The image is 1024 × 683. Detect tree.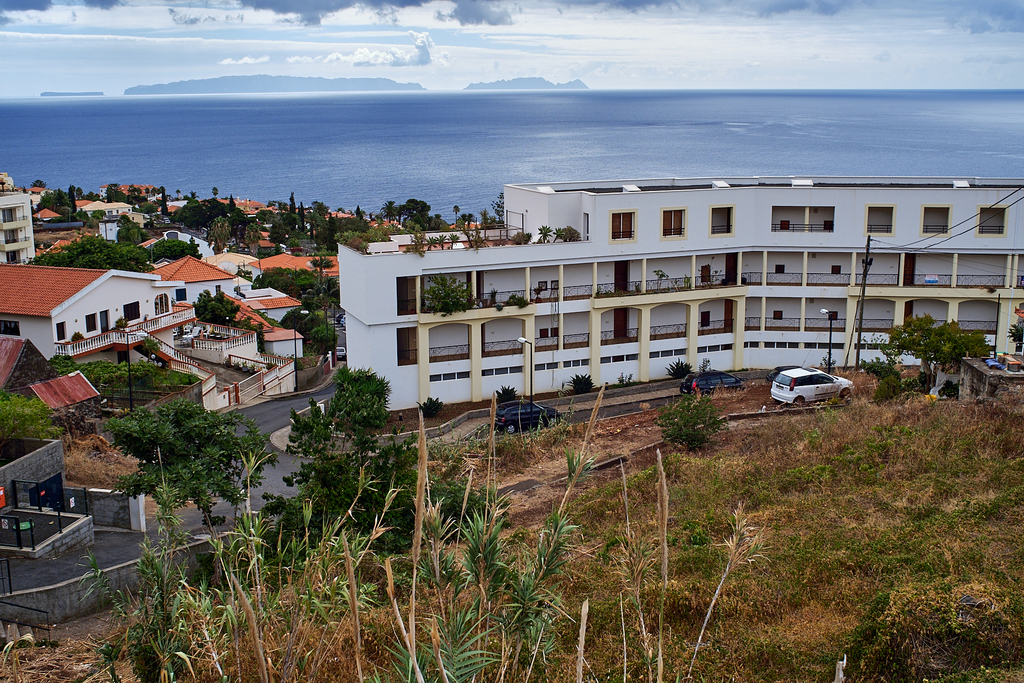
Detection: [x1=47, y1=353, x2=172, y2=384].
